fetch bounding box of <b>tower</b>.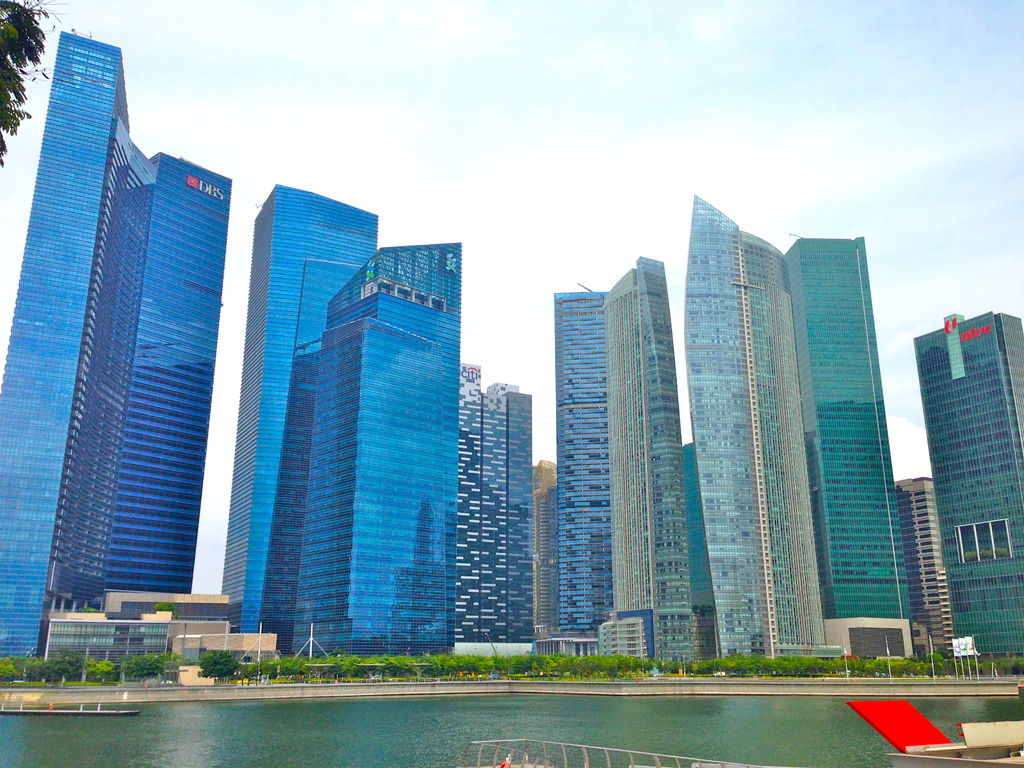
Bbox: [left=35, top=77, right=271, bottom=650].
